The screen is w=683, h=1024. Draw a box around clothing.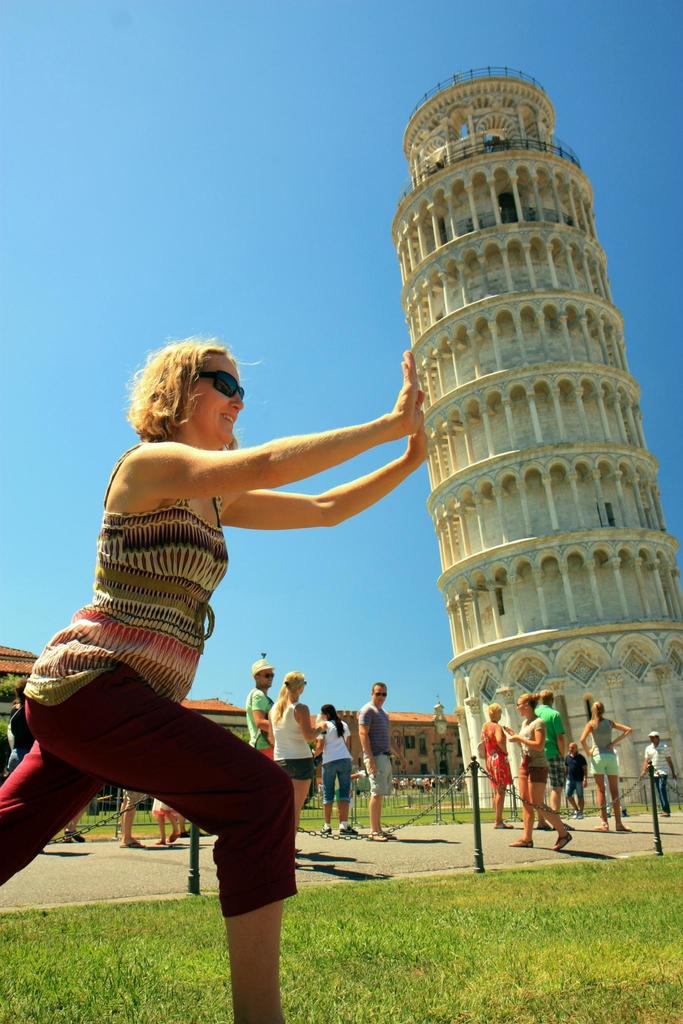
x1=320 y1=710 x2=359 y2=808.
